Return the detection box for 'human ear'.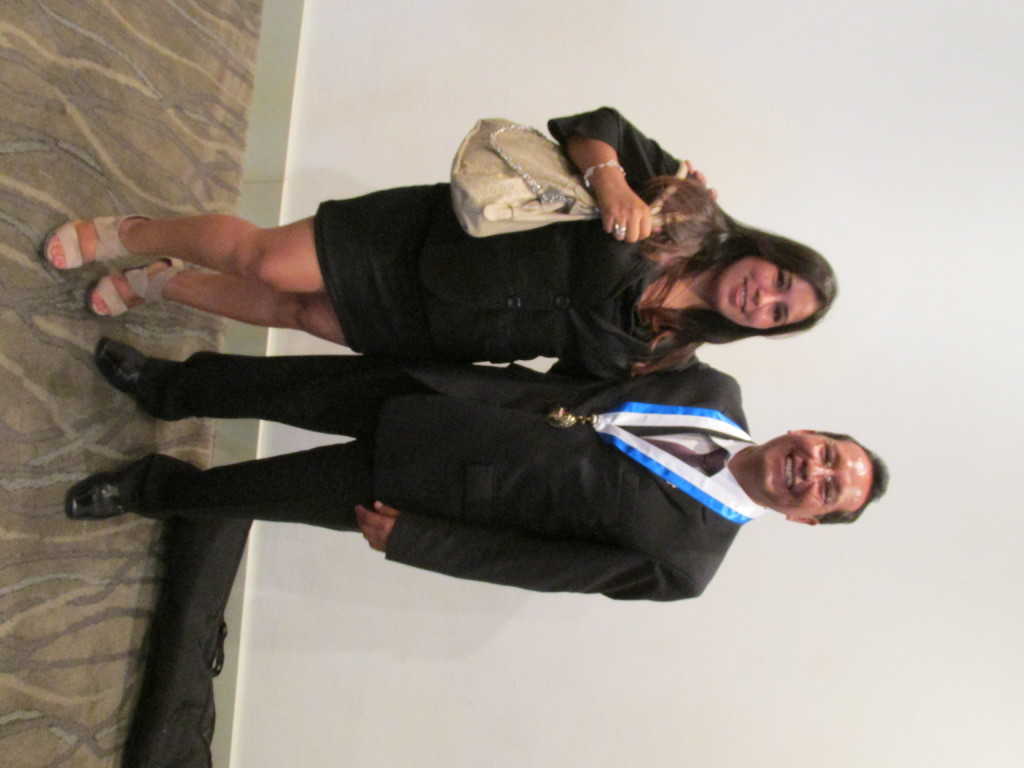
x1=784, y1=516, x2=816, y2=522.
